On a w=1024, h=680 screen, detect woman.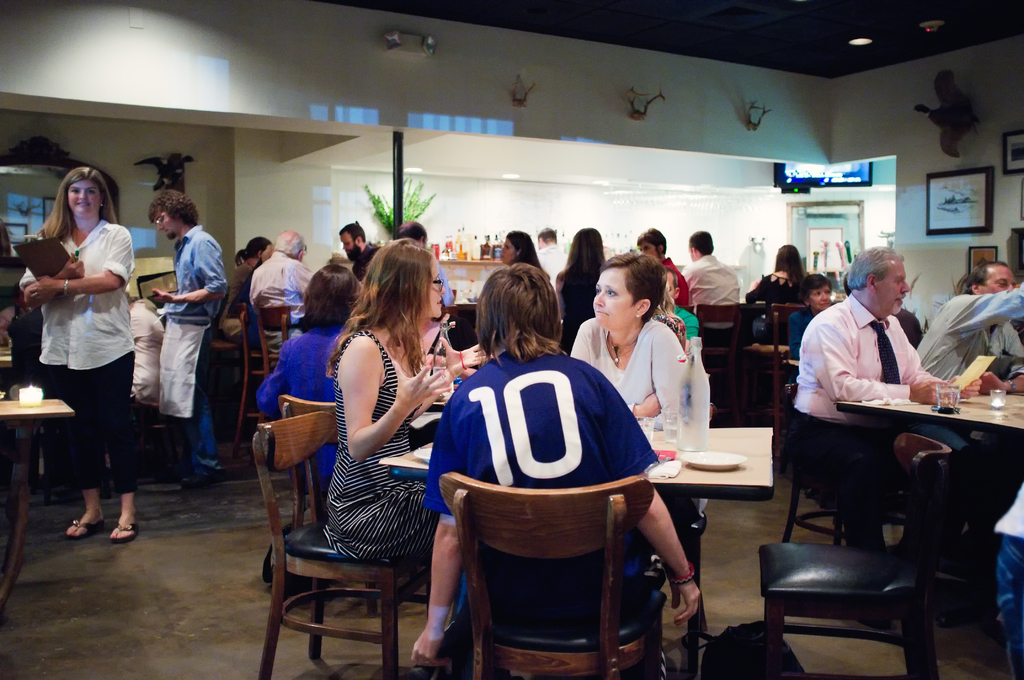
bbox(257, 264, 360, 514).
